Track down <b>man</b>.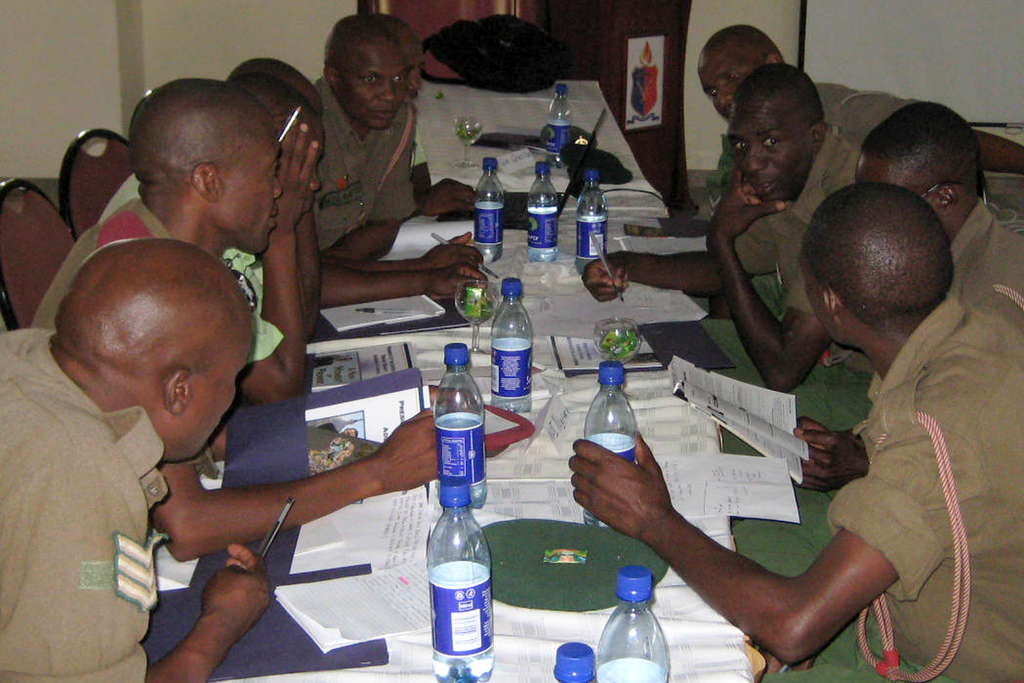
Tracked to [x1=584, y1=63, x2=1023, y2=433].
